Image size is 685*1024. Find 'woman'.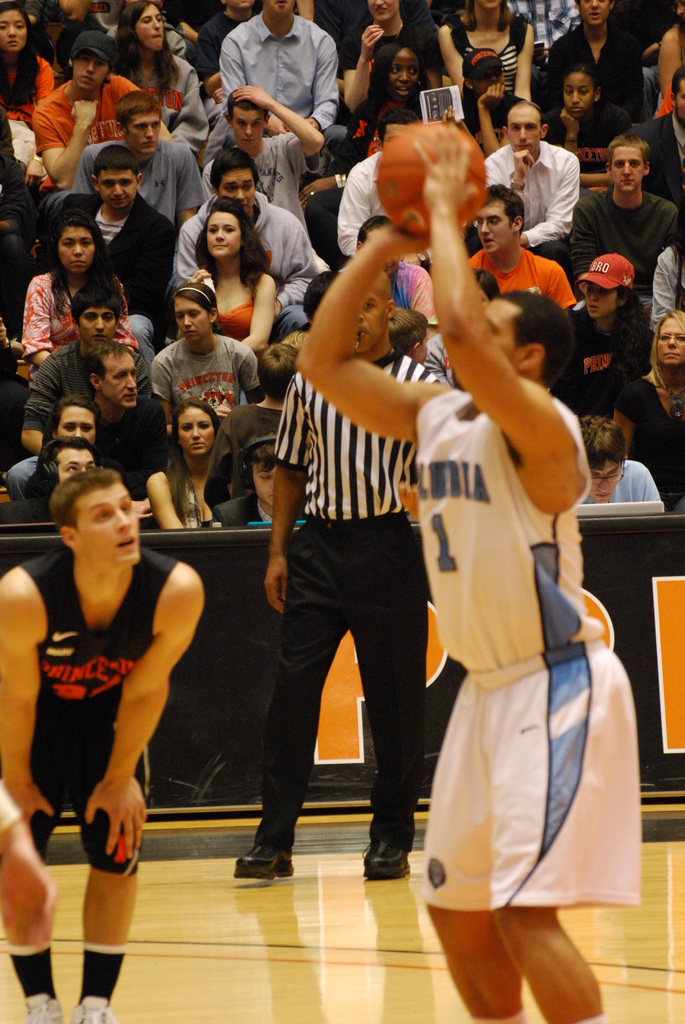
bbox(172, 179, 292, 367).
